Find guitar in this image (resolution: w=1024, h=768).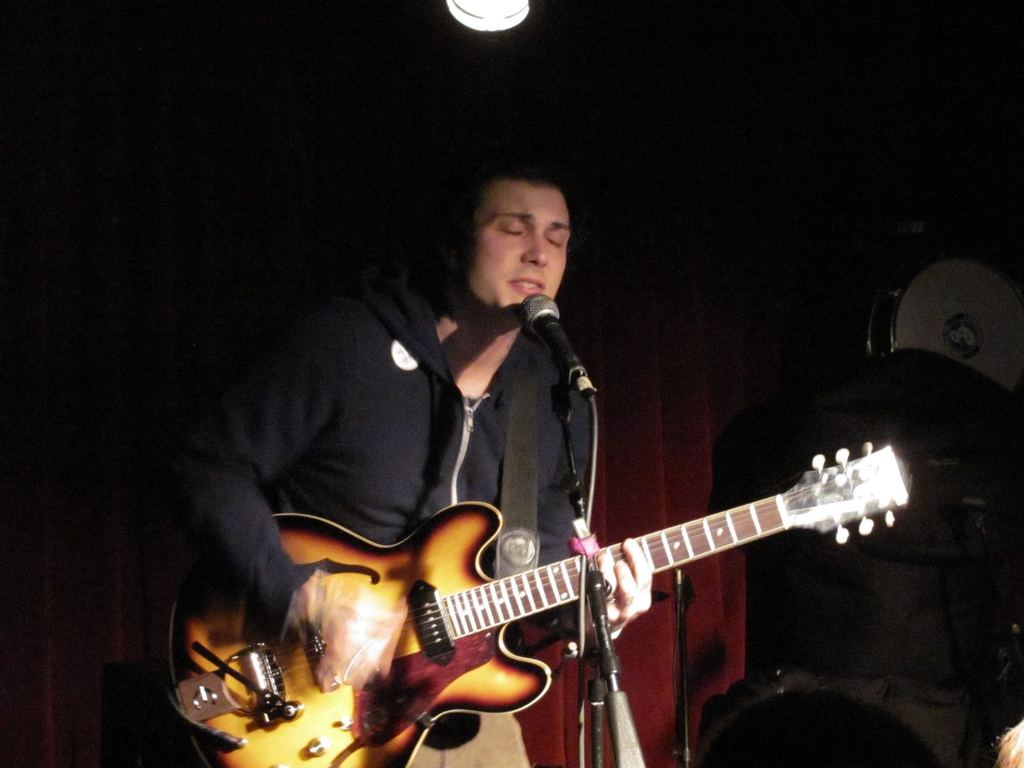
detection(198, 435, 922, 758).
